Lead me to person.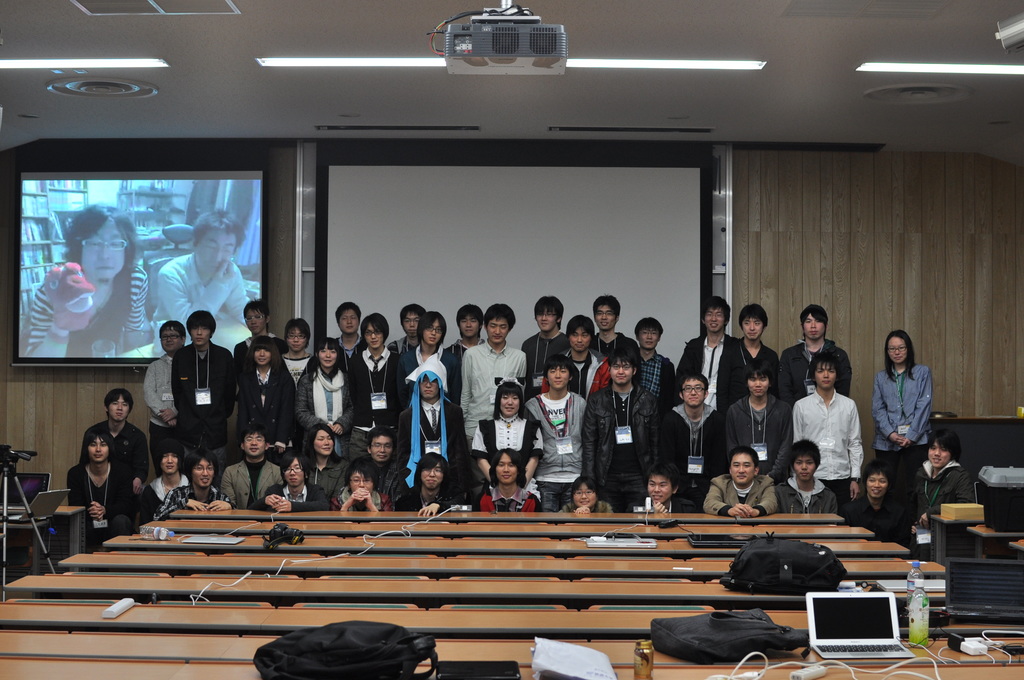
Lead to crop(879, 332, 931, 478).
